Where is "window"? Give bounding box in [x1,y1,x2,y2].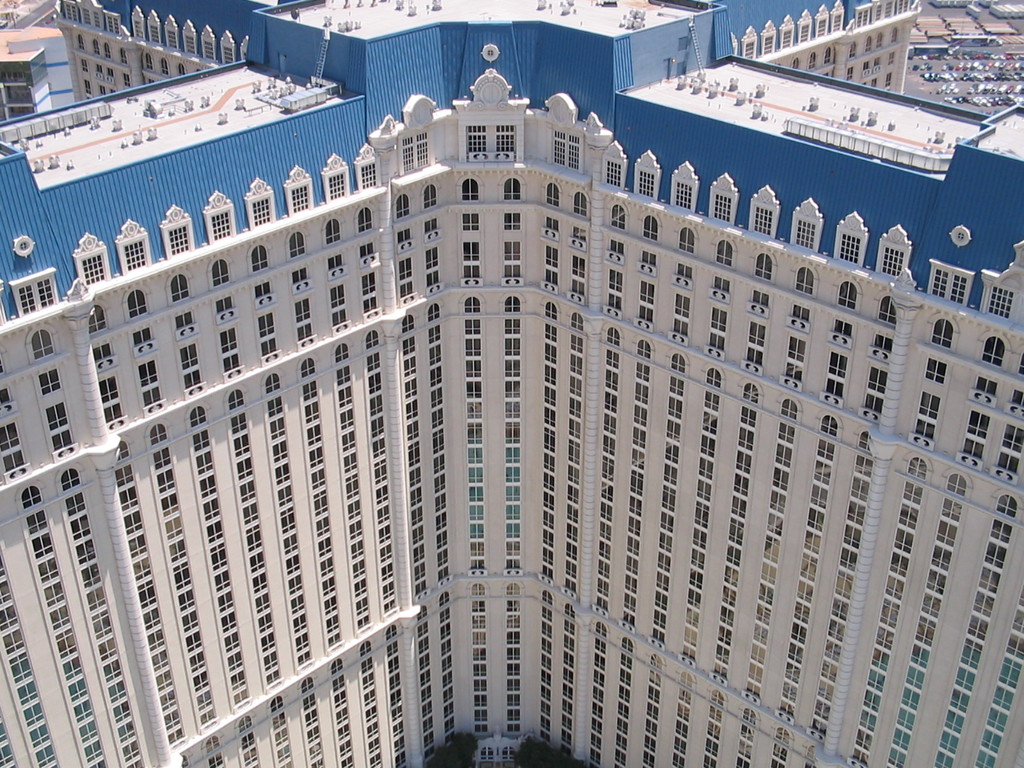
[442,650,451,668].
